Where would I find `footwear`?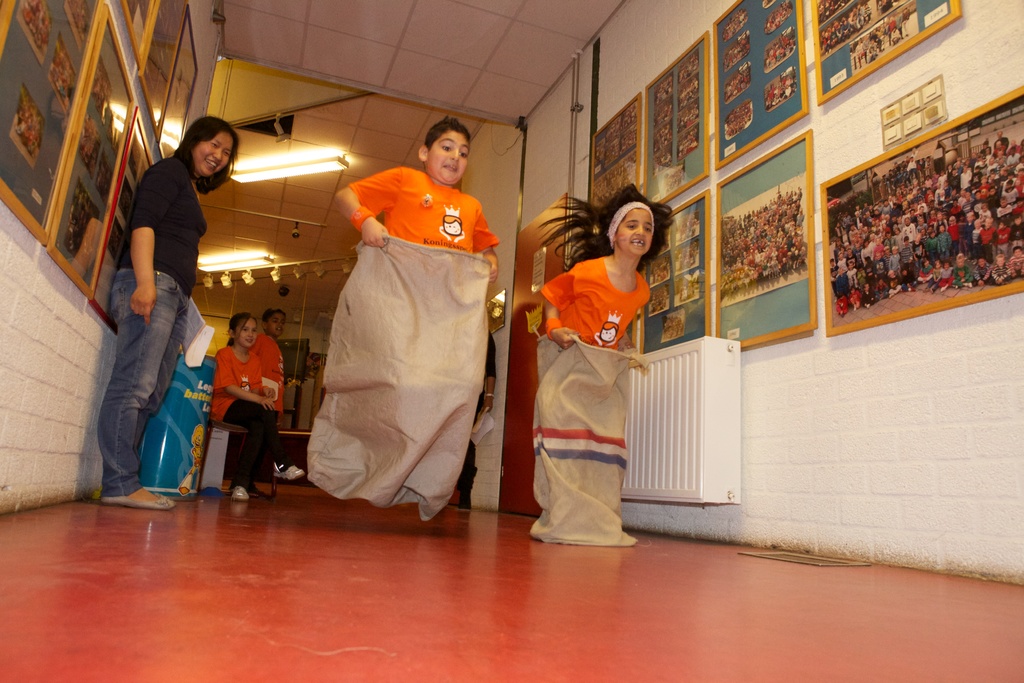
At [x1=270, y1=457, x2=308, y2=477].
